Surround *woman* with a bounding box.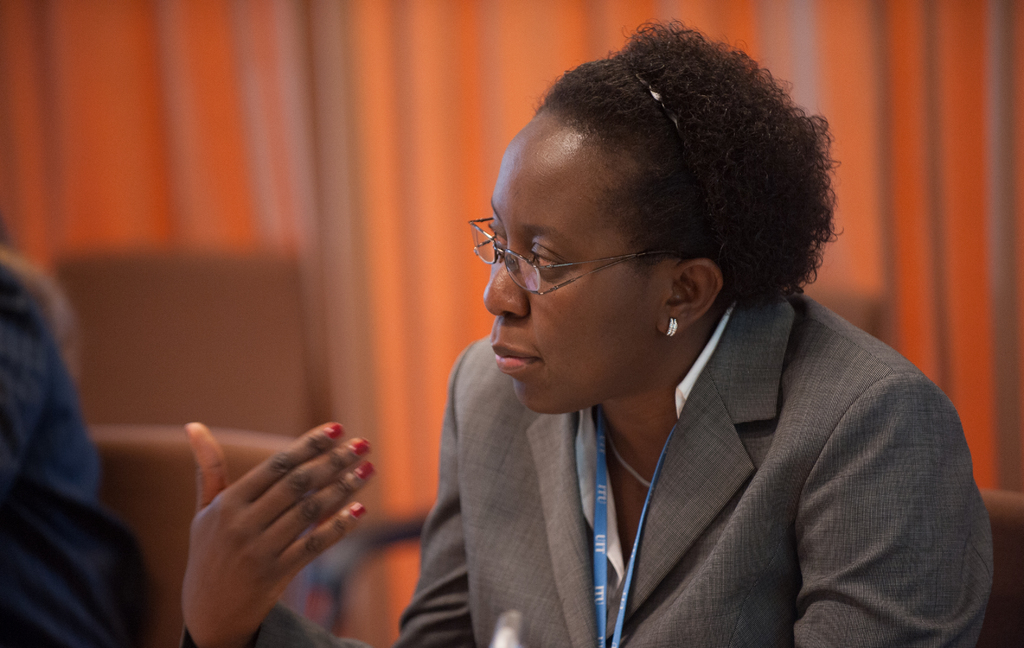
182,28,995,647.
